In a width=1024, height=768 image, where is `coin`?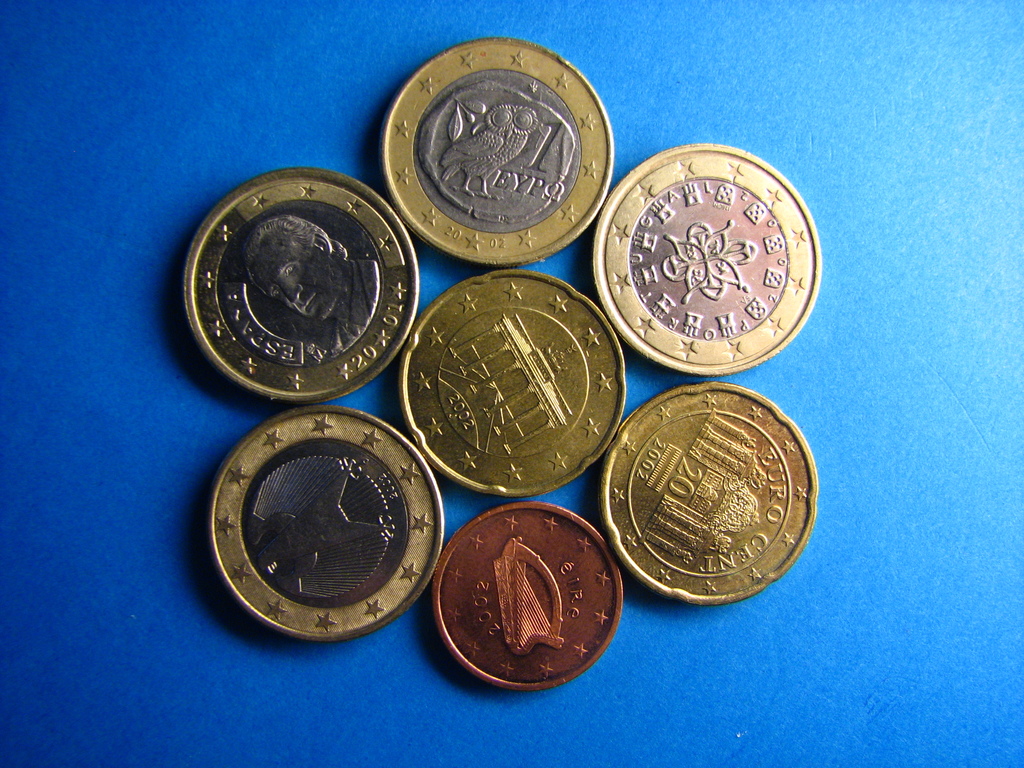
205,408,444,638.
